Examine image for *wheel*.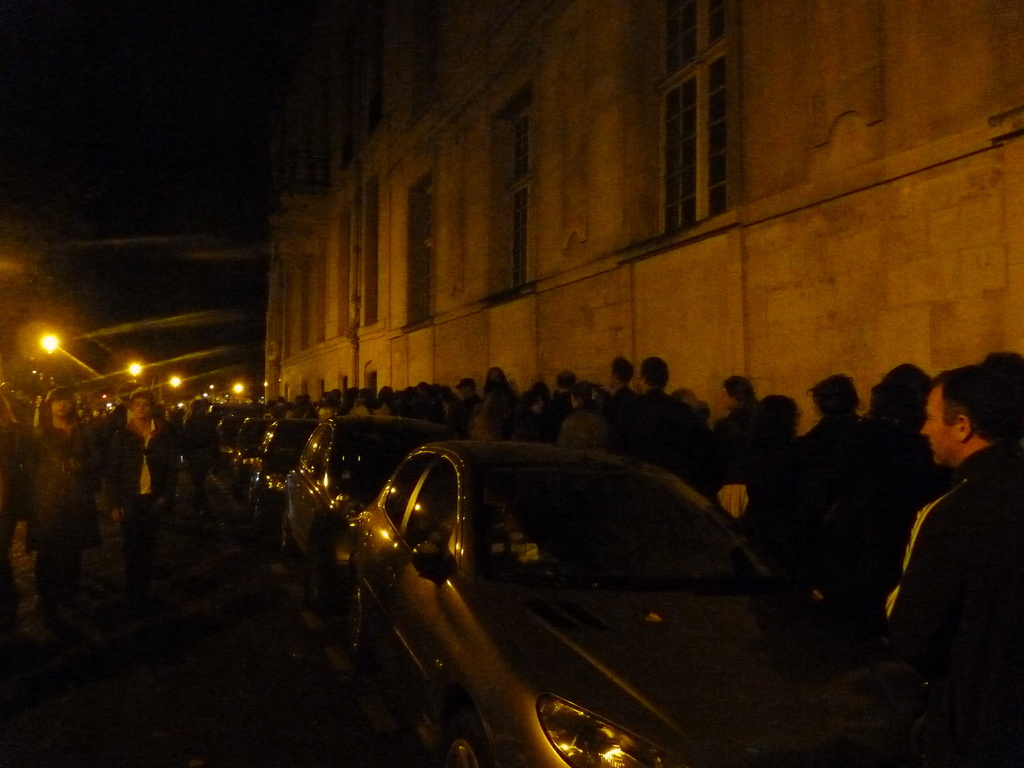
Examination result: box(282, 508, 294, 554).
